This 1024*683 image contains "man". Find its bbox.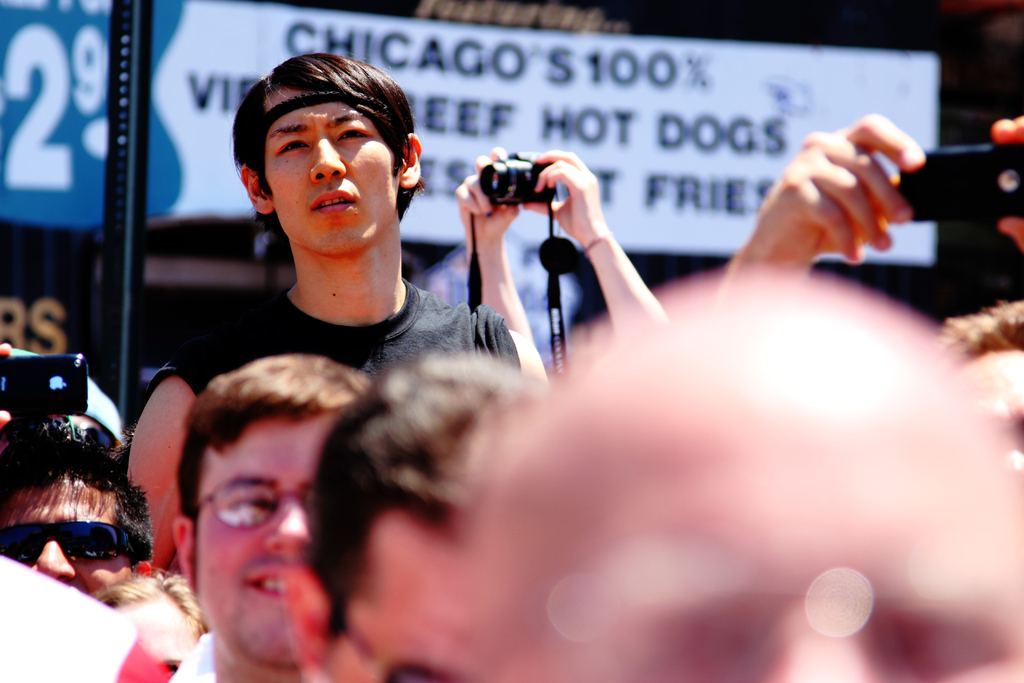
(x1=0, y1=342, x2=152, y2=598).
